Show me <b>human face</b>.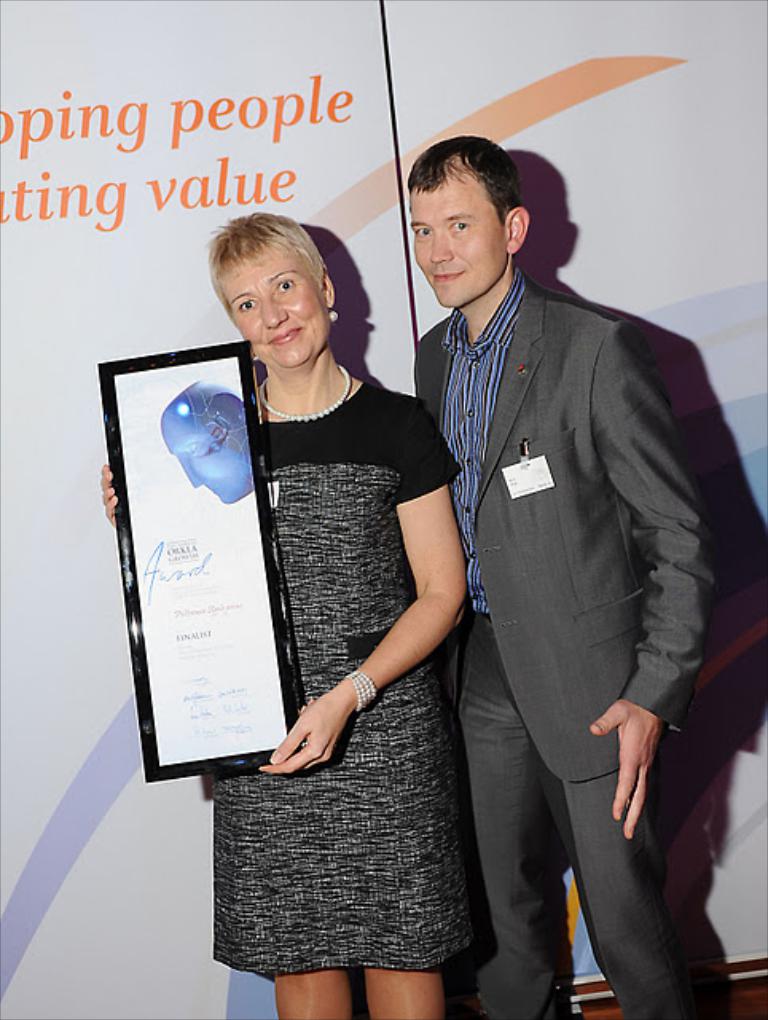
<b>human face</b> is here: {"x1": 217, "y1": 244, "x2": 331, "y2": 370}.
